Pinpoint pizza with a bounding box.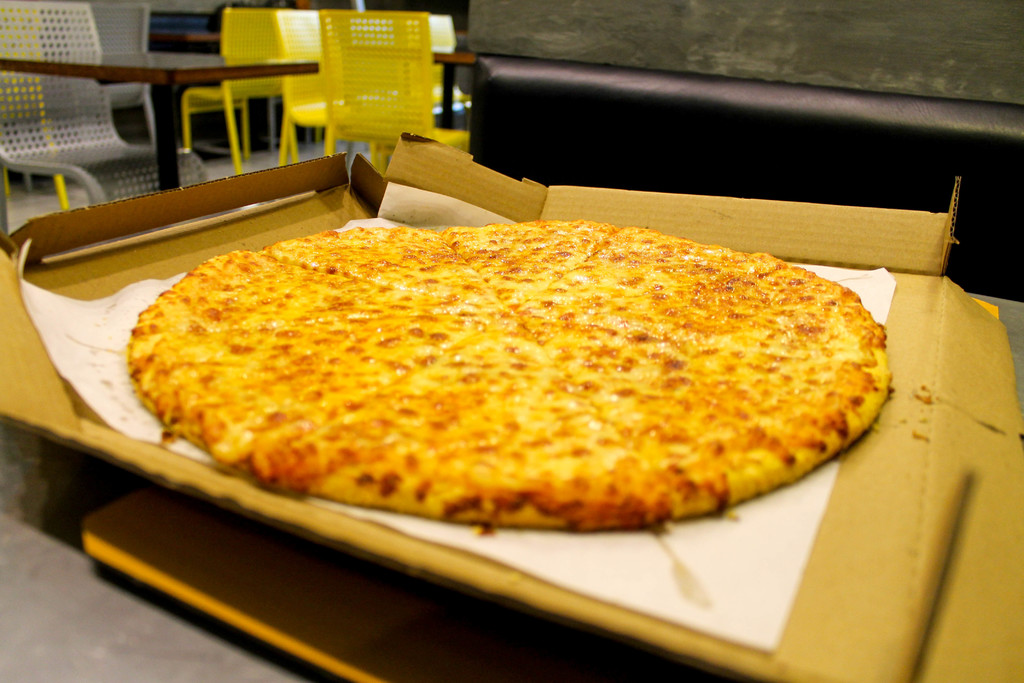
(left=122, top=204, right=905, bottom=541).
